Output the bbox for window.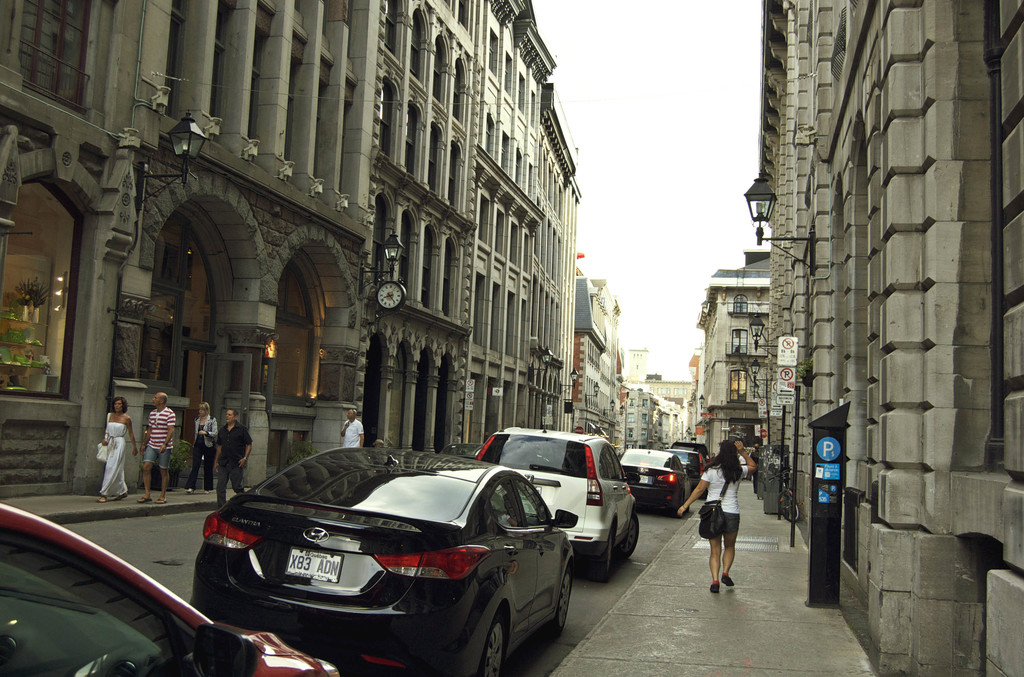
{"x1": 627, "y1": 427, "x2": 630, "y2": 440}.
